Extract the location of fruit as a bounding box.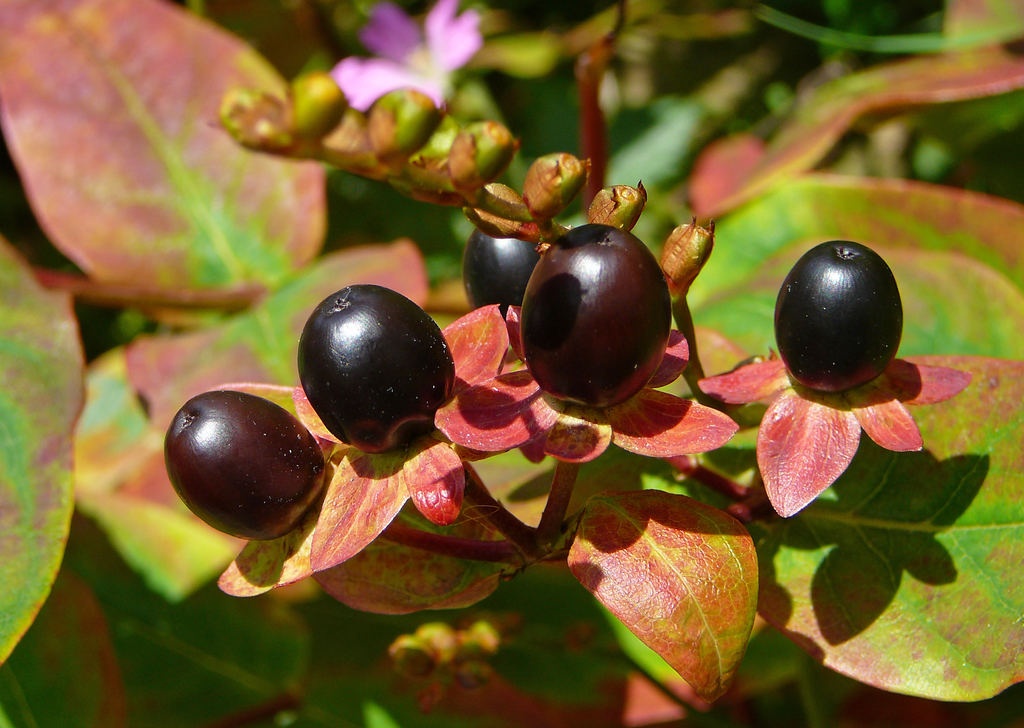
462/223/570/307.
